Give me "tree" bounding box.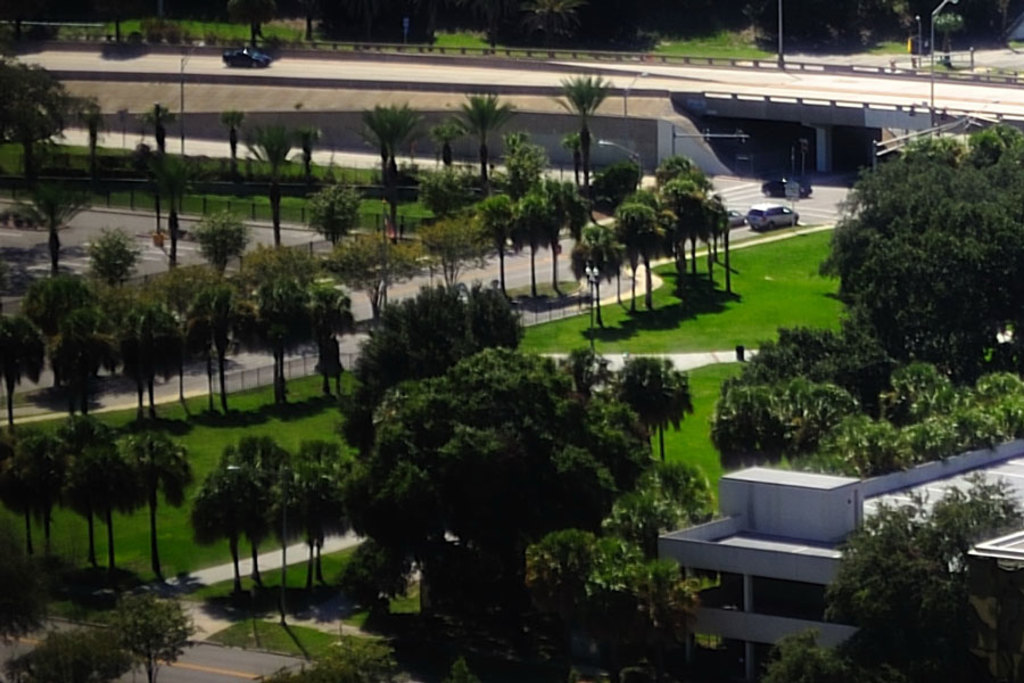
bbox=(811, 405, 926, 483).
